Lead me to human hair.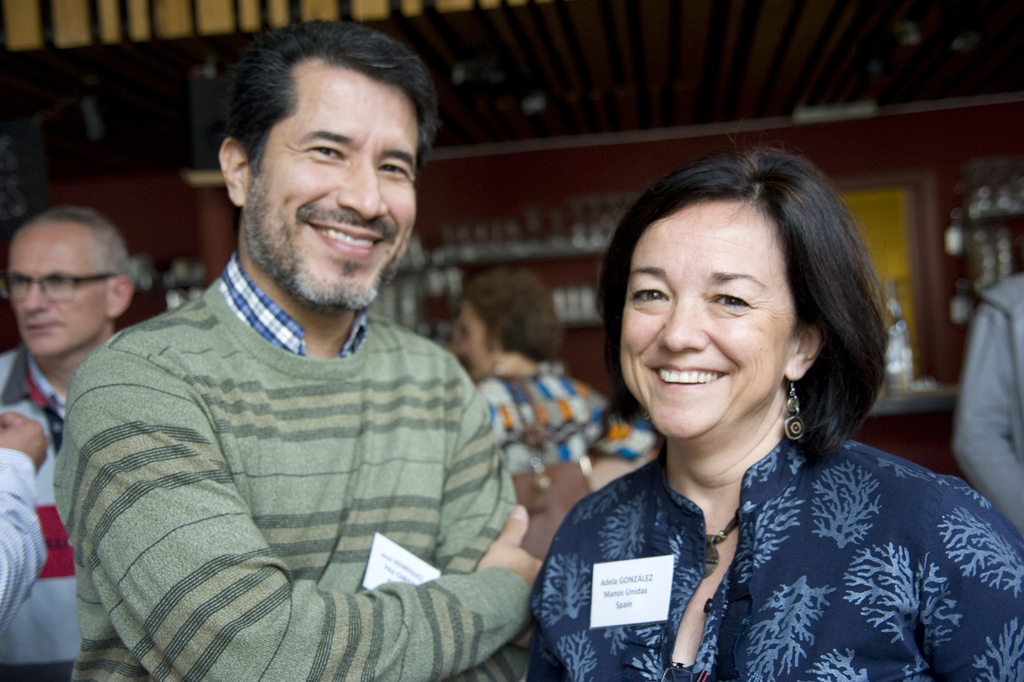
Lead to [609,137,883,470].
